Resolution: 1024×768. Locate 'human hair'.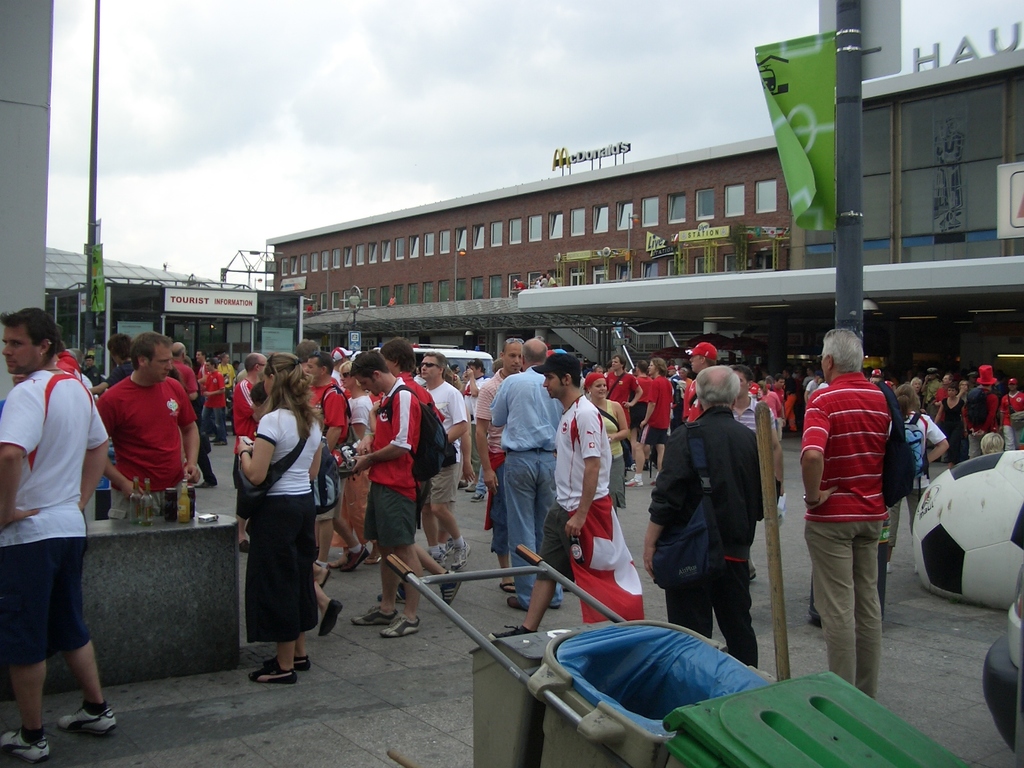
(left=913, top=376, right=922, bottom=387).
